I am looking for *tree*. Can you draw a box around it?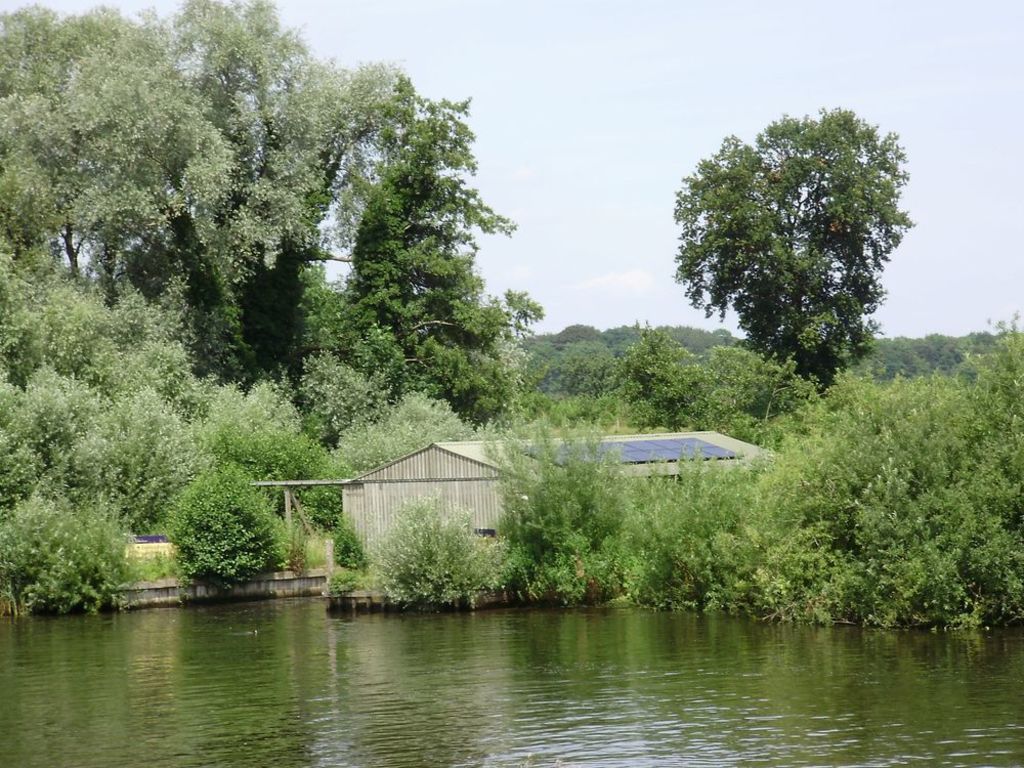
Sure, the bounding box is 550/341/613/401.
